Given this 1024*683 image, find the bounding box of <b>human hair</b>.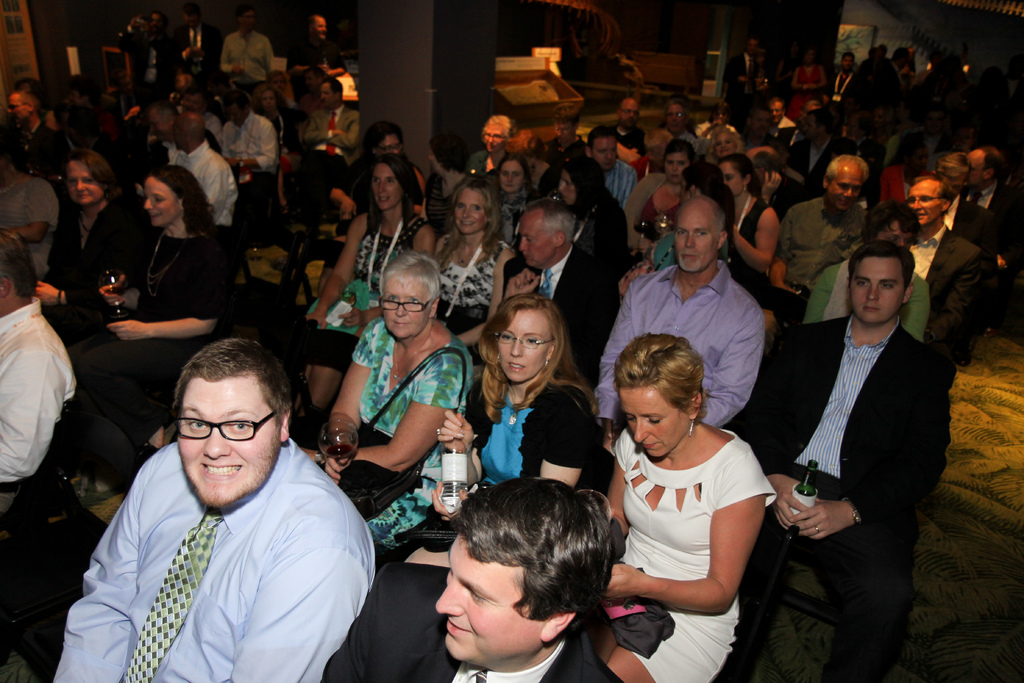
1,228,43,309.
